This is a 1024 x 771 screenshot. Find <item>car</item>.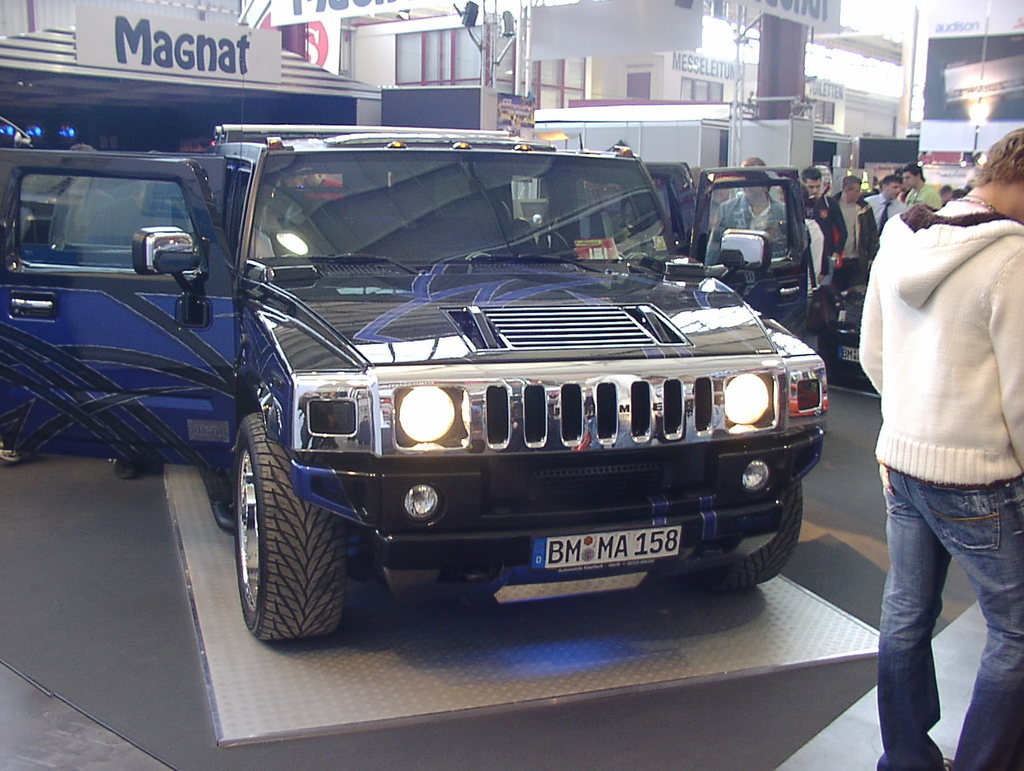
Bounding box: [0, 122, 828, 650].
